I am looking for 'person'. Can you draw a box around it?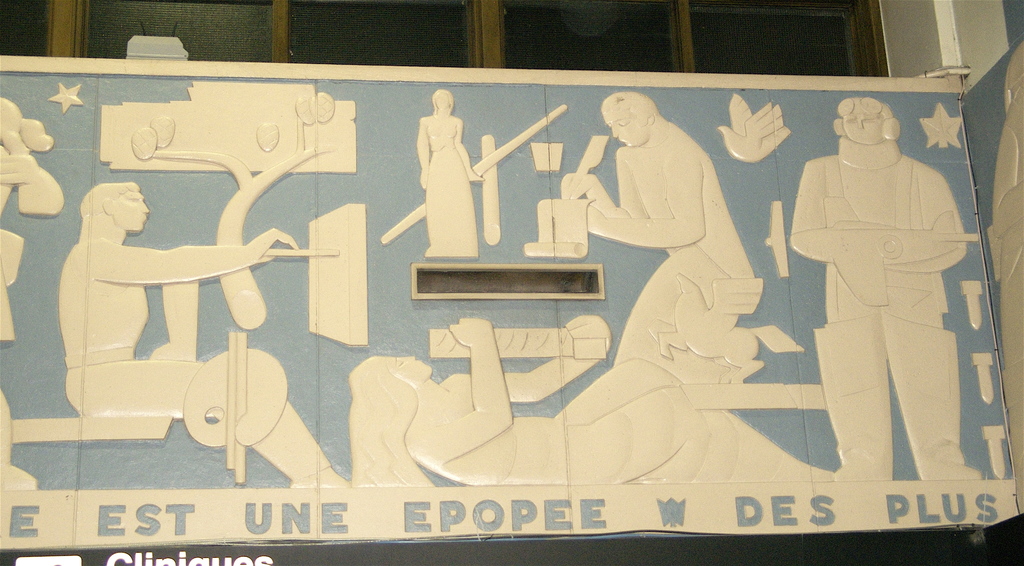
Sure, the bounding box is 59/183/346/486.
